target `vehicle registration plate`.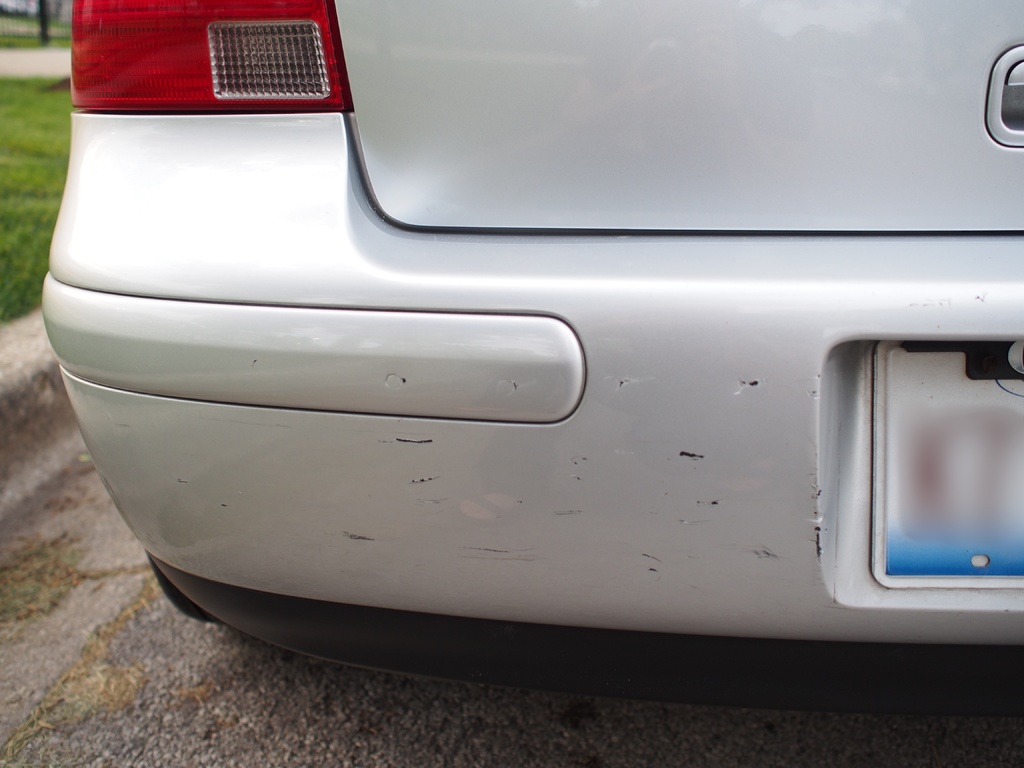
Target region: detection(869, 337, 1023, 588).
